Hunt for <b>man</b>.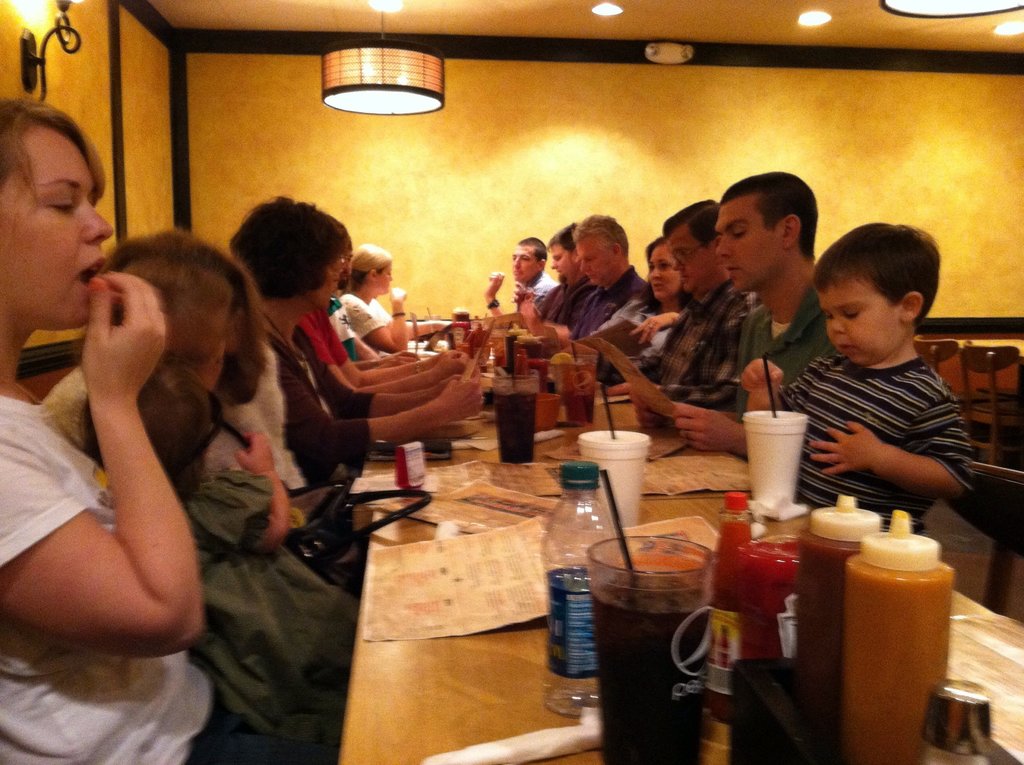
Hunted down at (left=508, top=225, right=596, bottom=329).
